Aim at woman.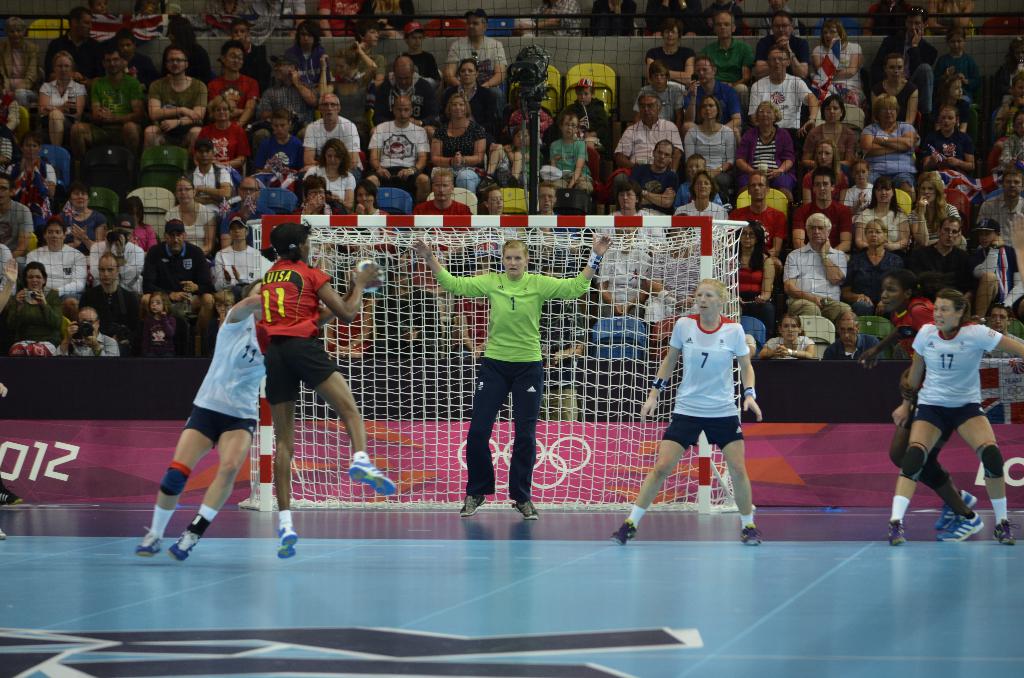
Aimed at [x1=0, y1=19, x2=46, y2=114].
